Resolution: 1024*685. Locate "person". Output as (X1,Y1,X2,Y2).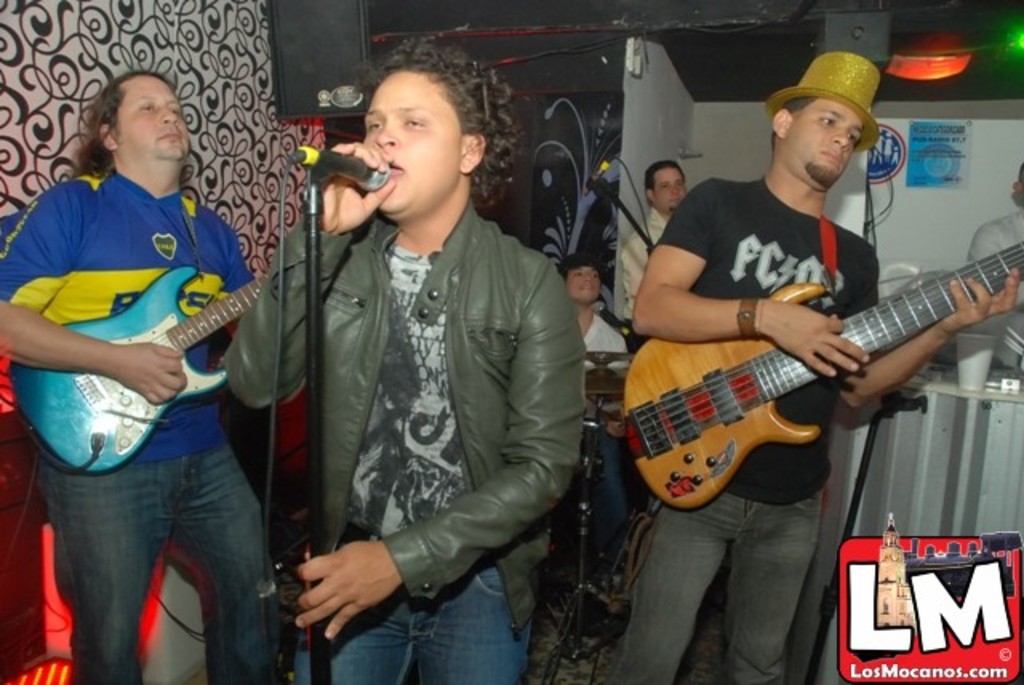
(29,62,277,659).
